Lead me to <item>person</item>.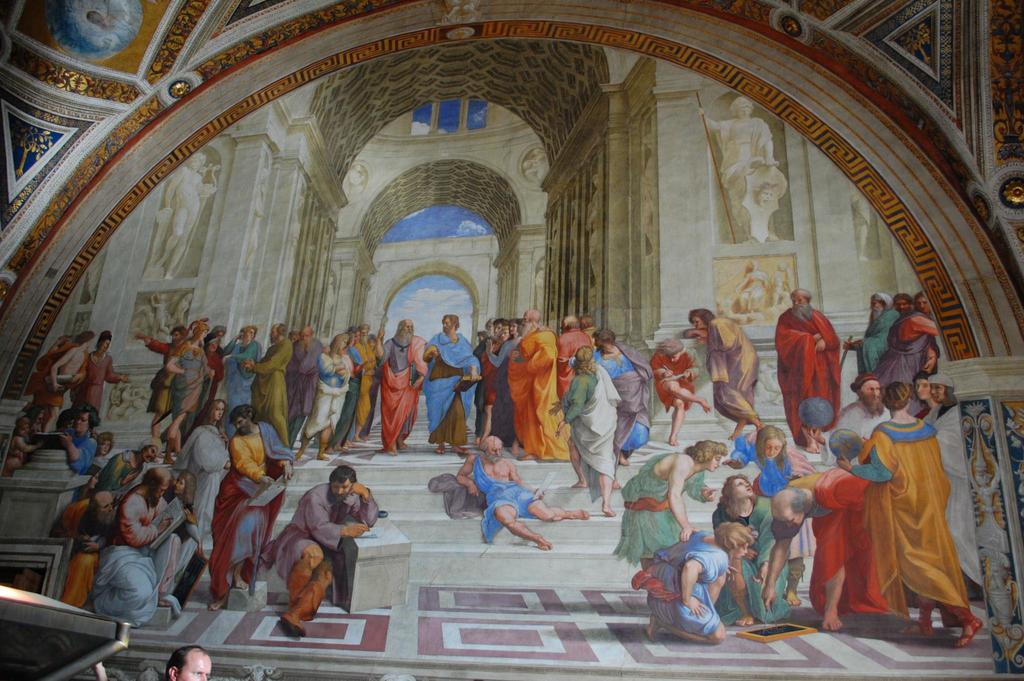
Lead to {"left": 33, "top": 326, "right": 86, "bottom": 428}.
